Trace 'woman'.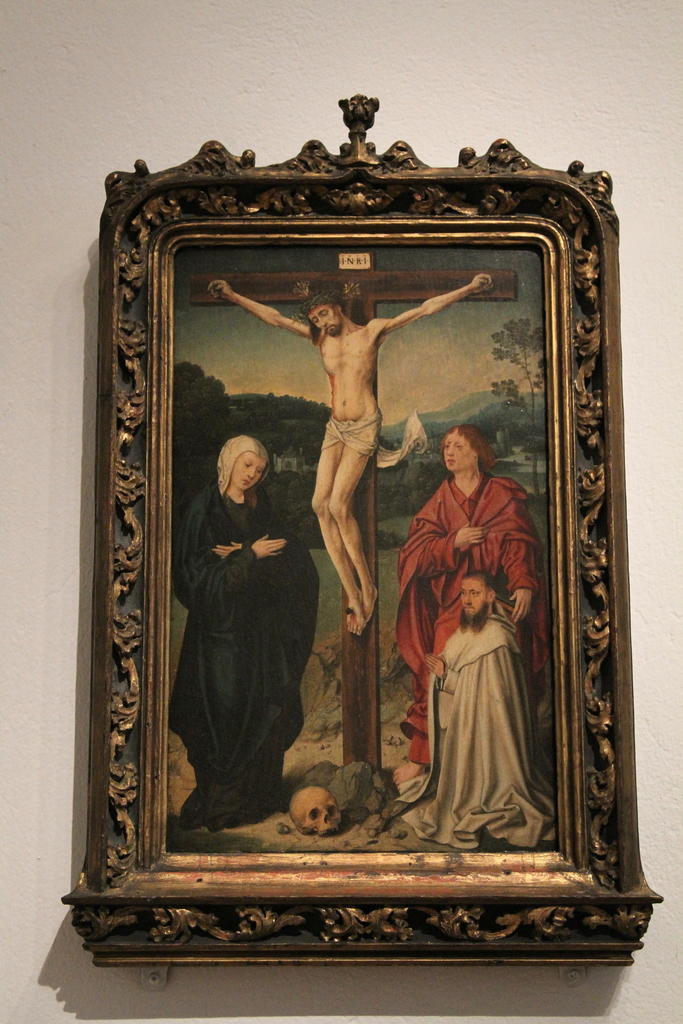
Traced to 171/433/322/834.
